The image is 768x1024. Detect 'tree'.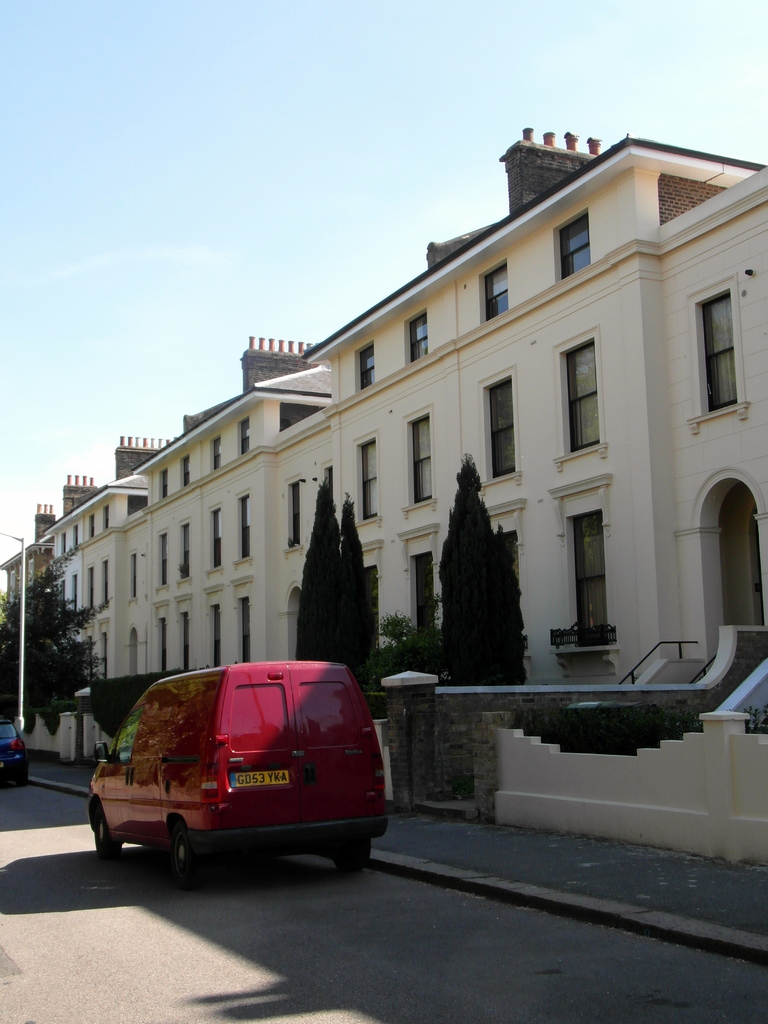
Detection: crop(10, 585, 93, 716).
